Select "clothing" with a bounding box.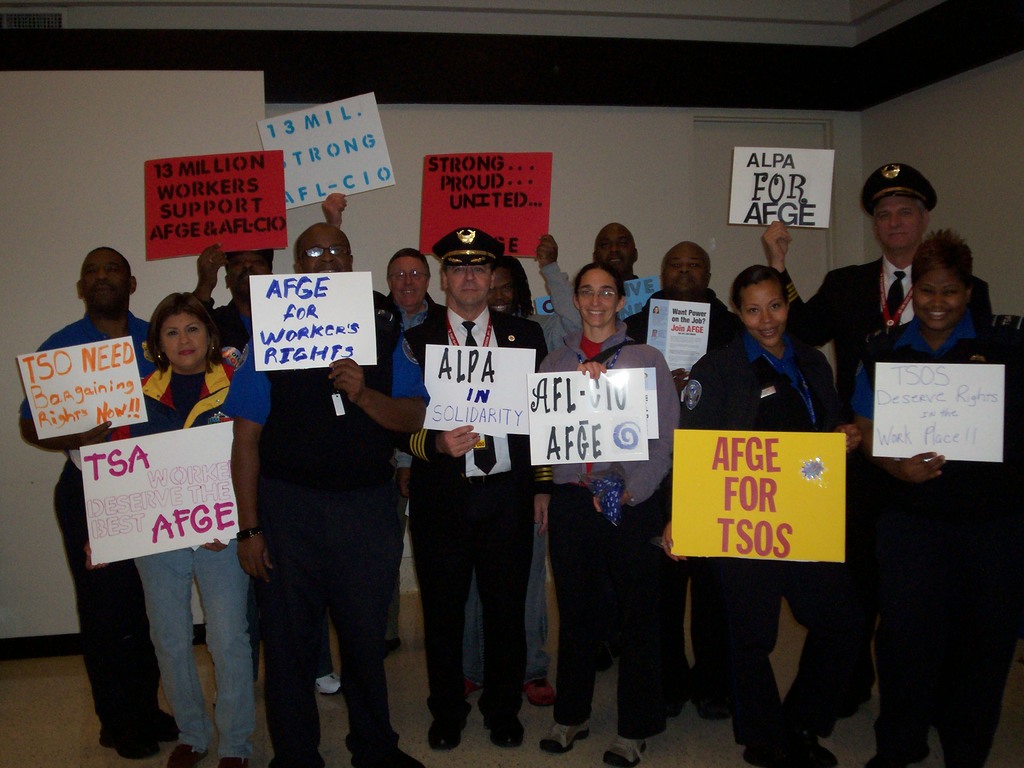
<box>393,296,536,732</box>.
